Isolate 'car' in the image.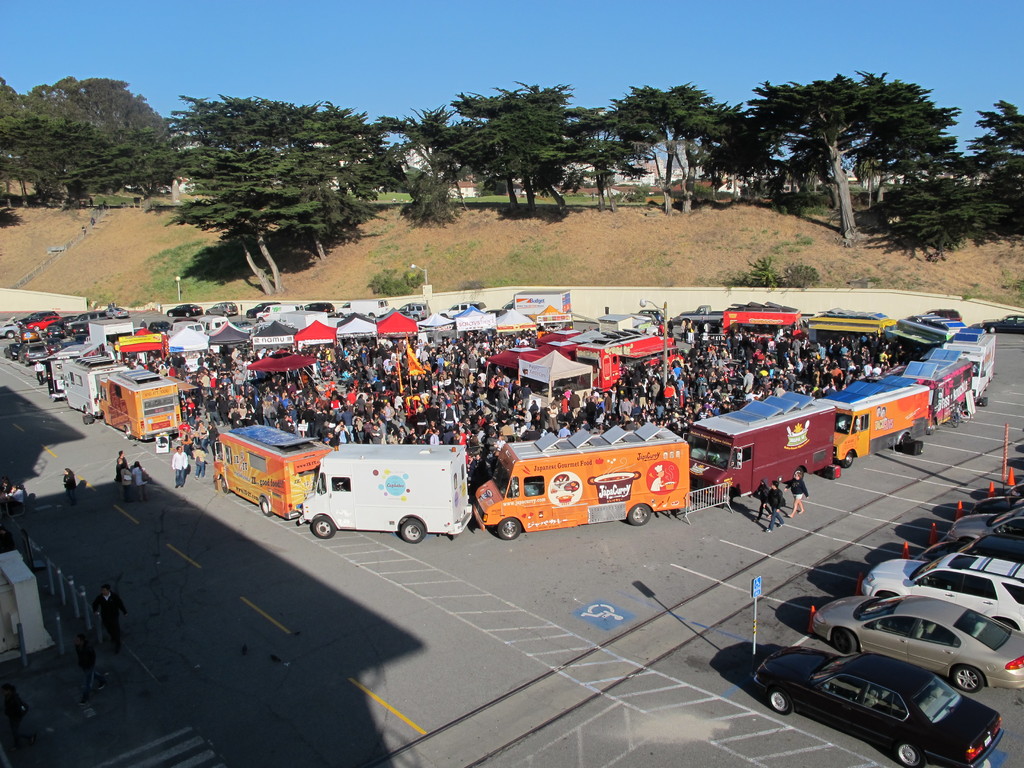
Isolated region: <region>30, 316, 58, 328</region>.
